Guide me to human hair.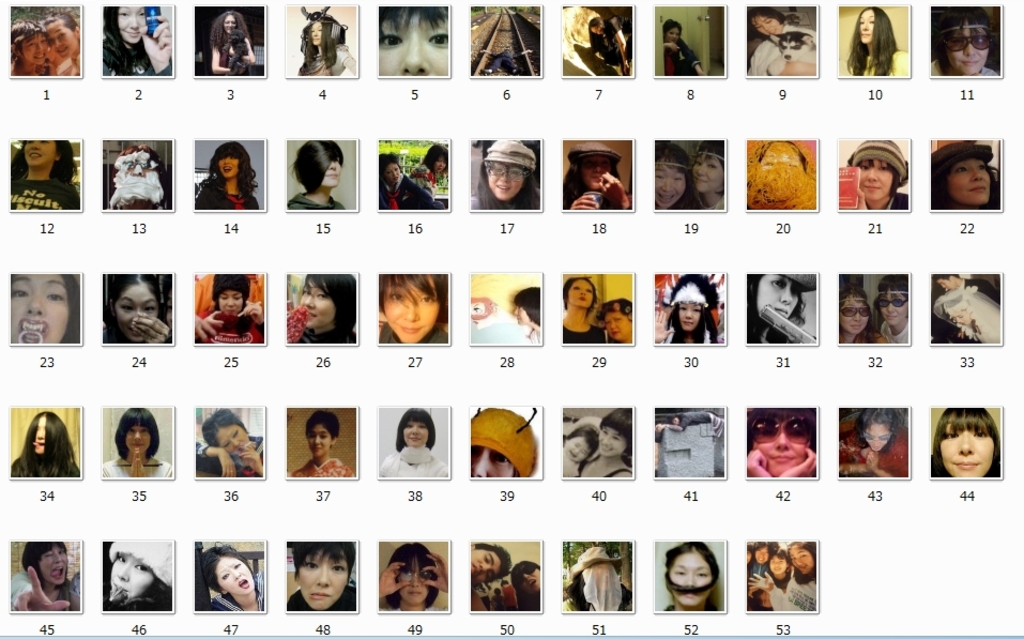
Guidance: rect(114, 407, 158, 459).
